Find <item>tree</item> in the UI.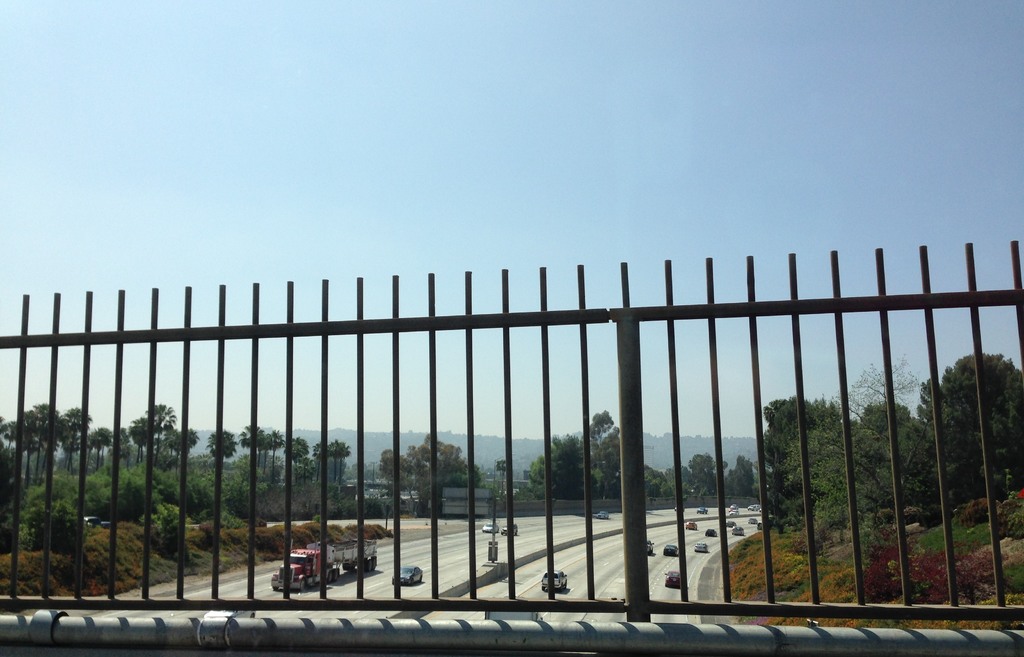
UI element at <box>93,429,116,469</box>.
